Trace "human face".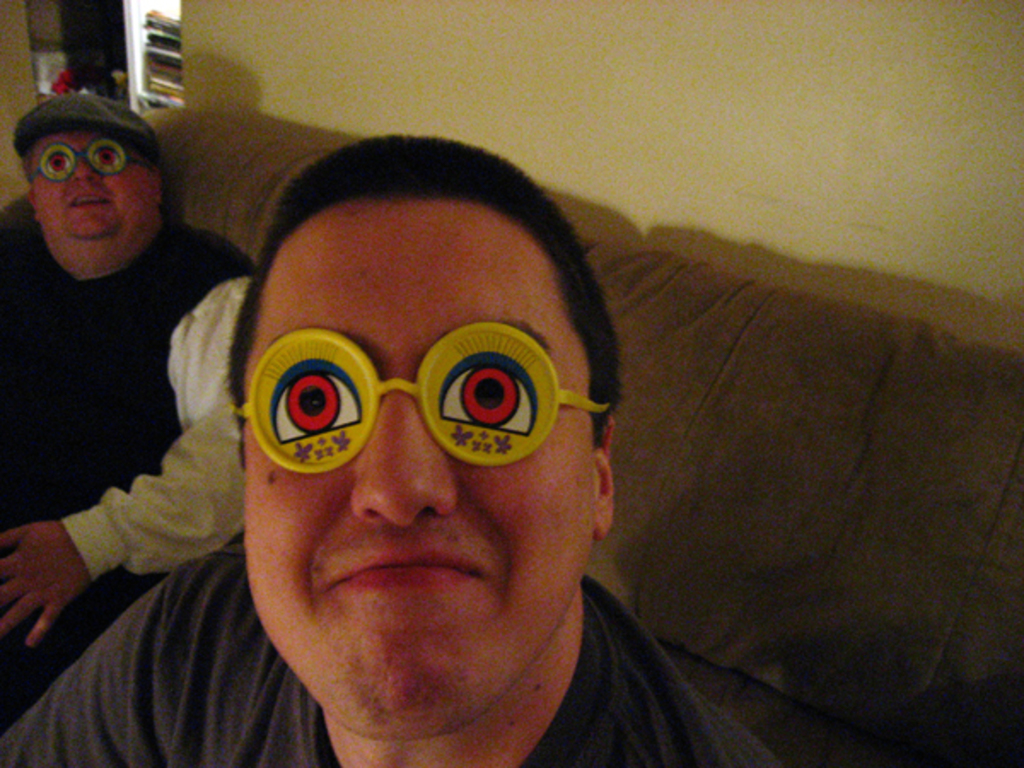
Traced to l=239, t=195, r=591, b=734.
